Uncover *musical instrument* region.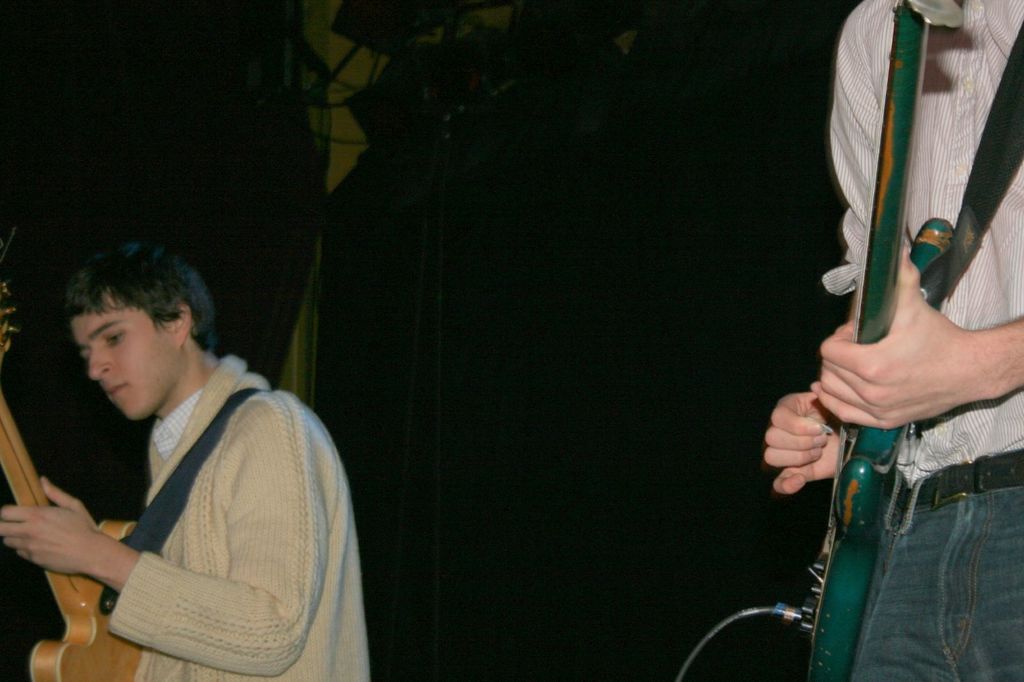
Uncovered: select_region(0, 226, 139, 681).
